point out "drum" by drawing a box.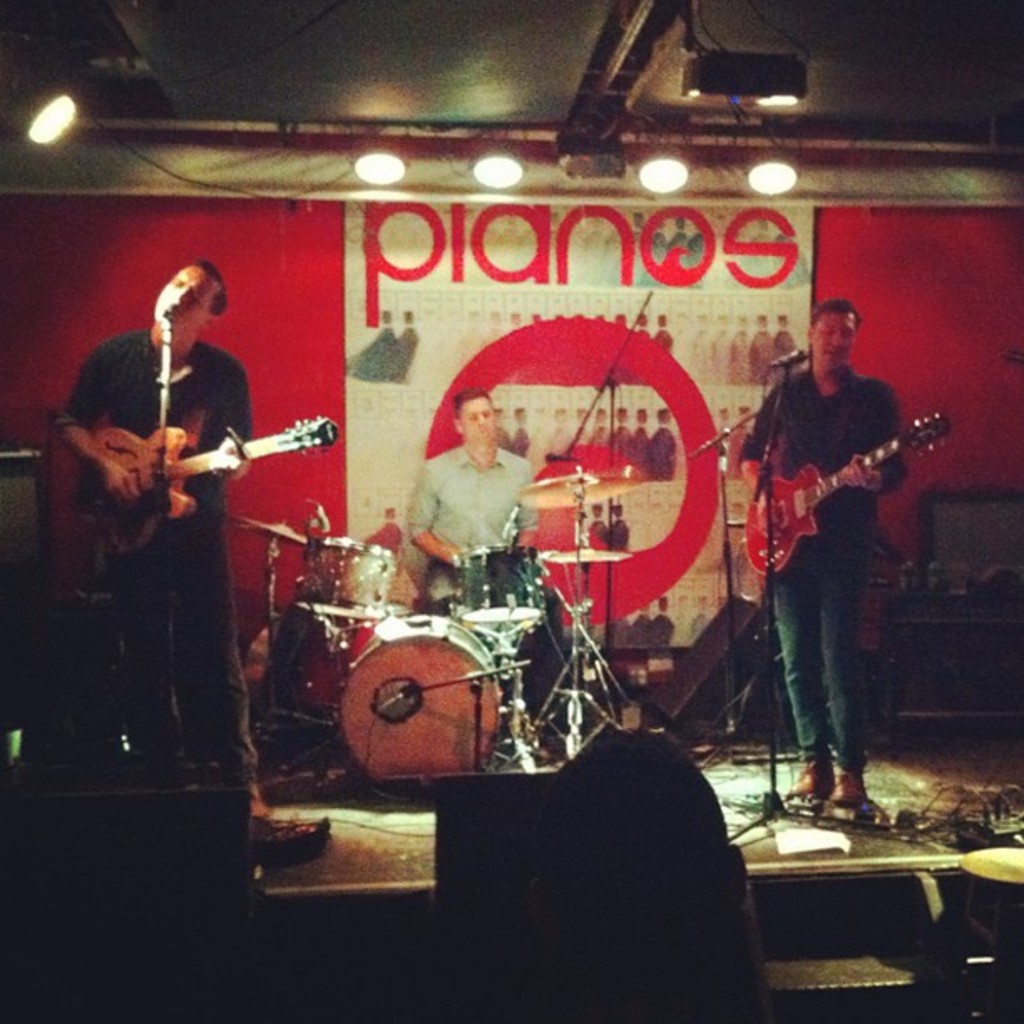
l=336, t=612, r=504, b=788.
